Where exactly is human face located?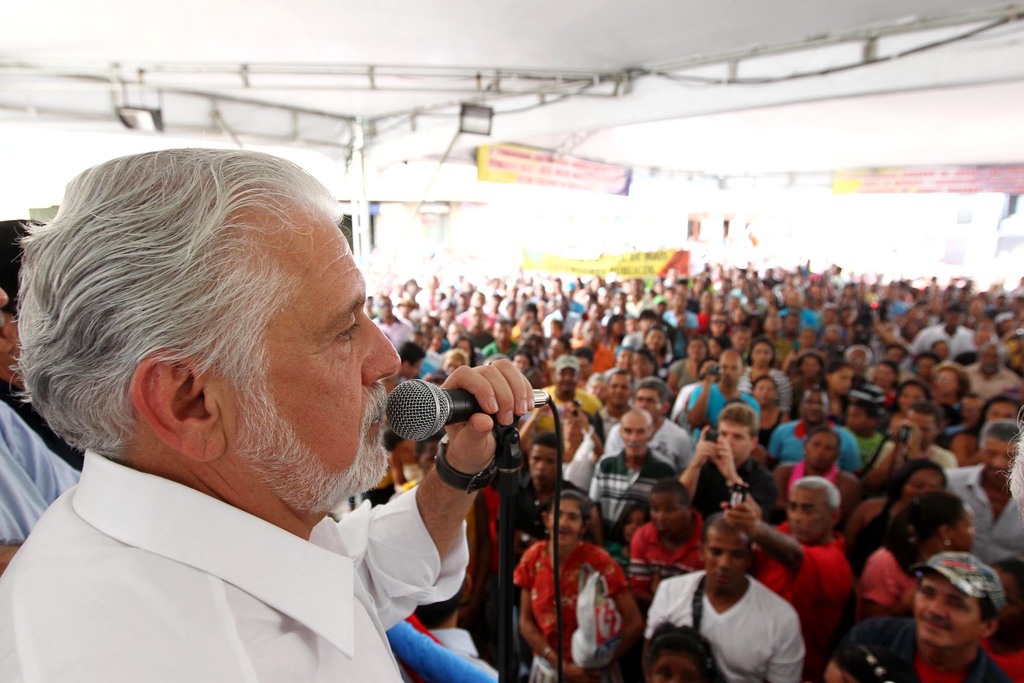
Its bounding box is l=847, t=406, r=868, b=430.
